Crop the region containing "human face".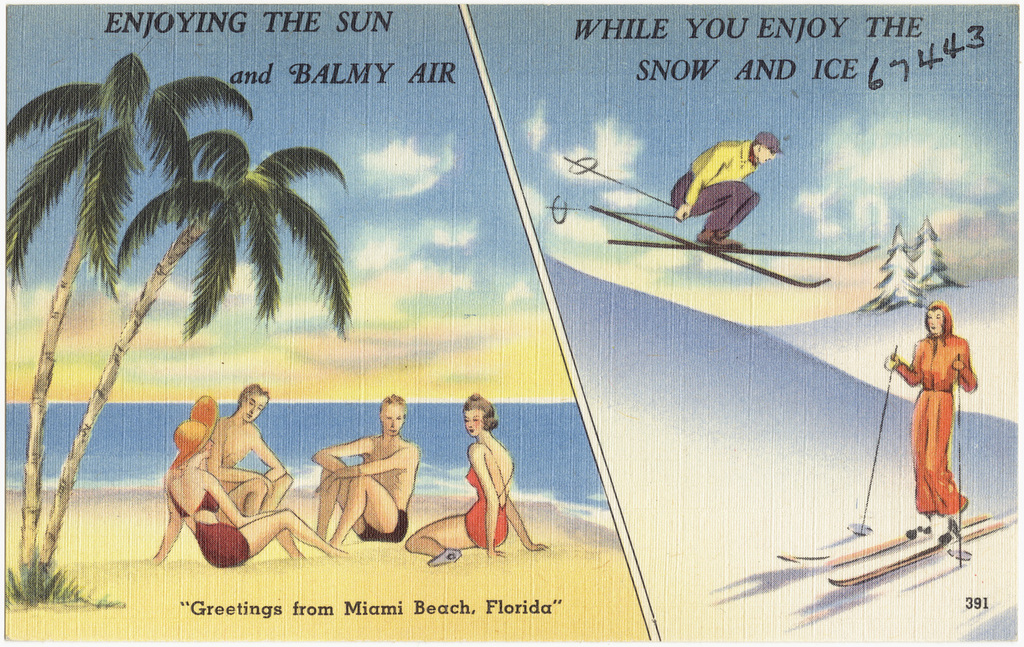
Crop region: box=[924, 310, 941, 334].
